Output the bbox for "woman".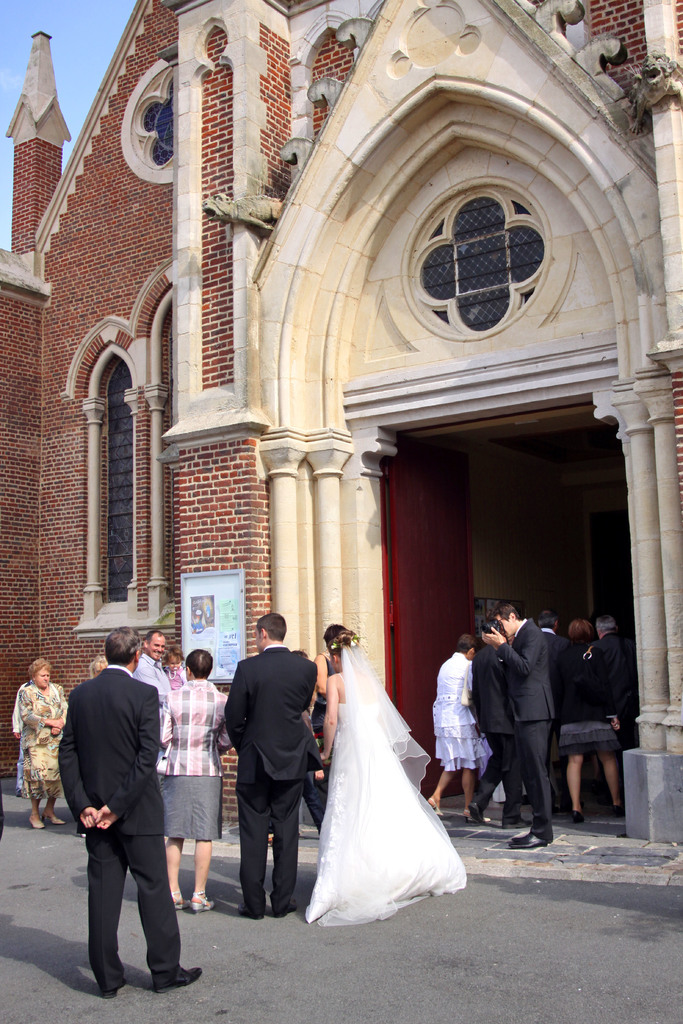
locate(19, 659, 64, 828).
